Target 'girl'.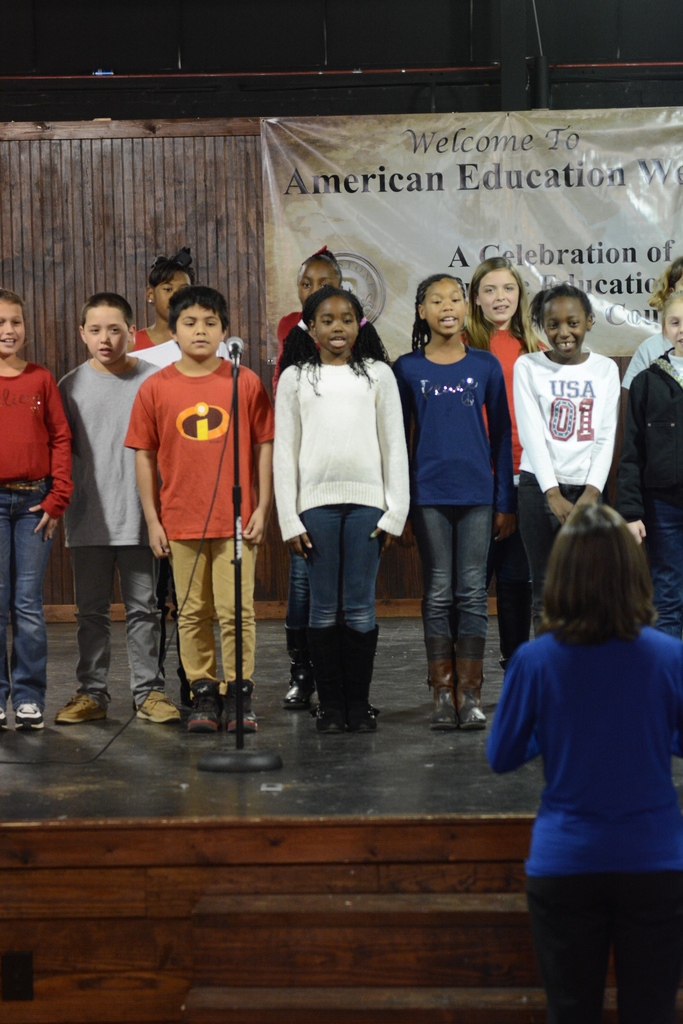
Target region: bbox=(275, 287, 408, 735).
